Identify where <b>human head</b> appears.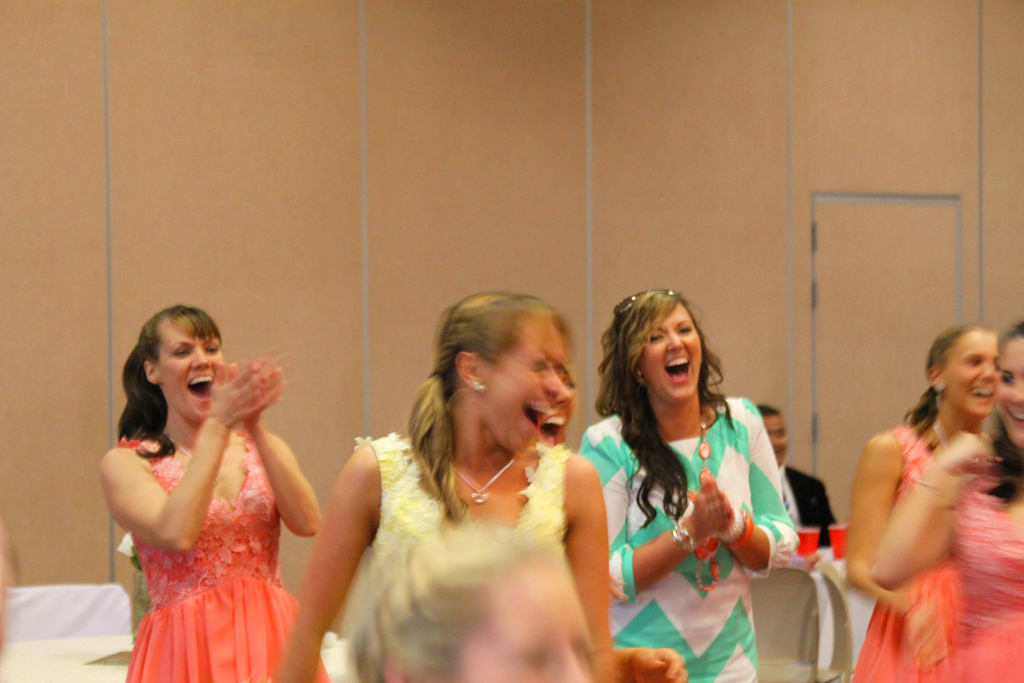
Appears at pyautogui.locateOnScreen(424, 298, 581, 459).
